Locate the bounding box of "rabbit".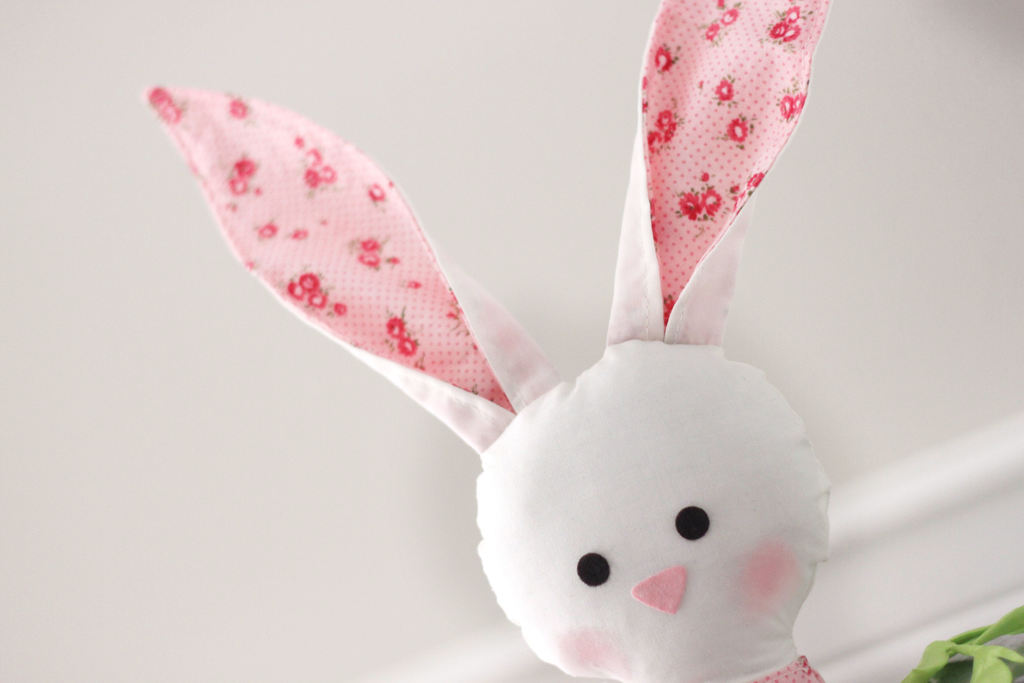
Bounding box: {"left": 143, "top": 0, "right": 831, "bottom": 682}.
